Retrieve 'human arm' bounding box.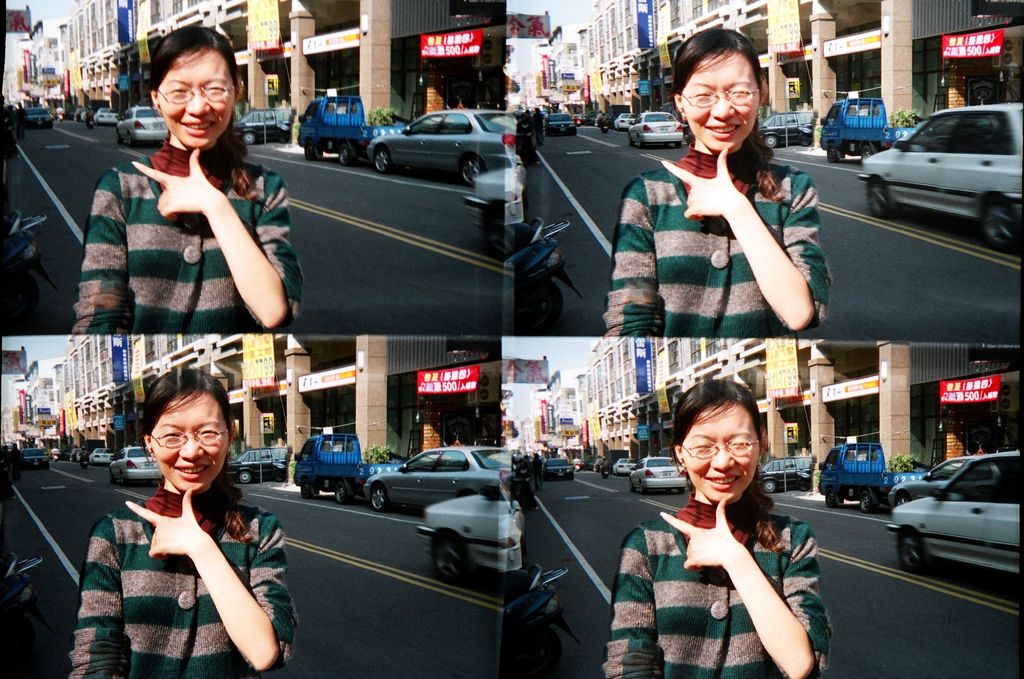
Bounding box: (x1=74, y1=166, x2=128, y2=334).
